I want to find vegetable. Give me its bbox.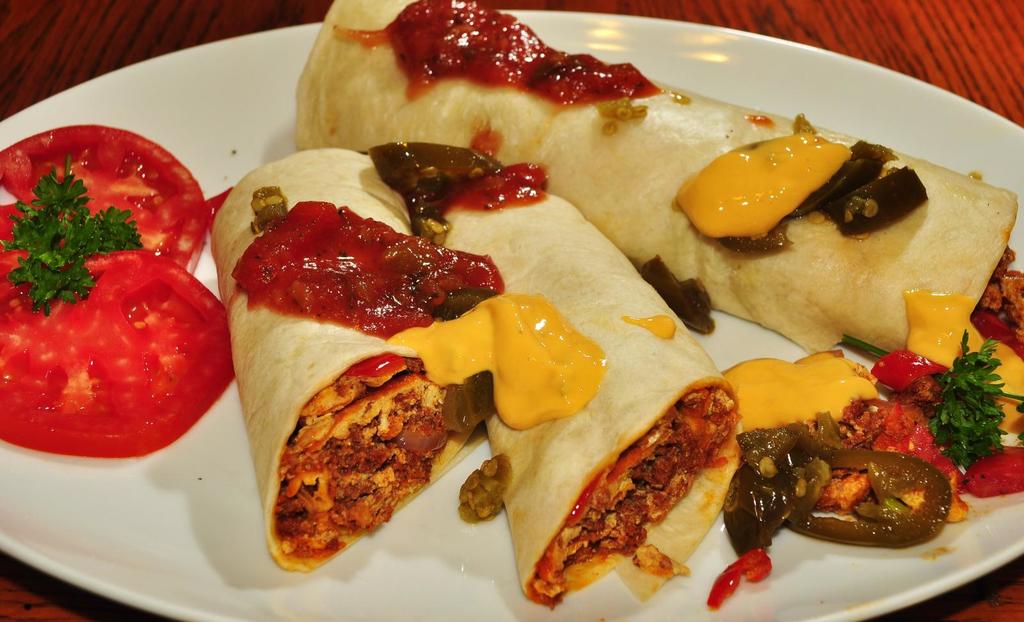
{"left": 966, "top": 442, "right": 1023, "bottom": 496}.
